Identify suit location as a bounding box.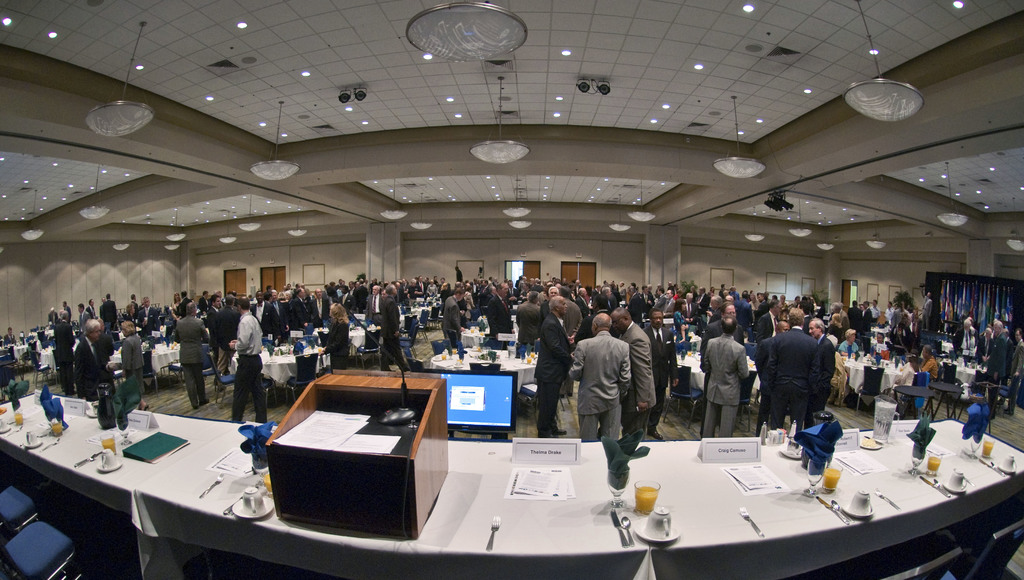
box=[75, 335, 104, 402].
